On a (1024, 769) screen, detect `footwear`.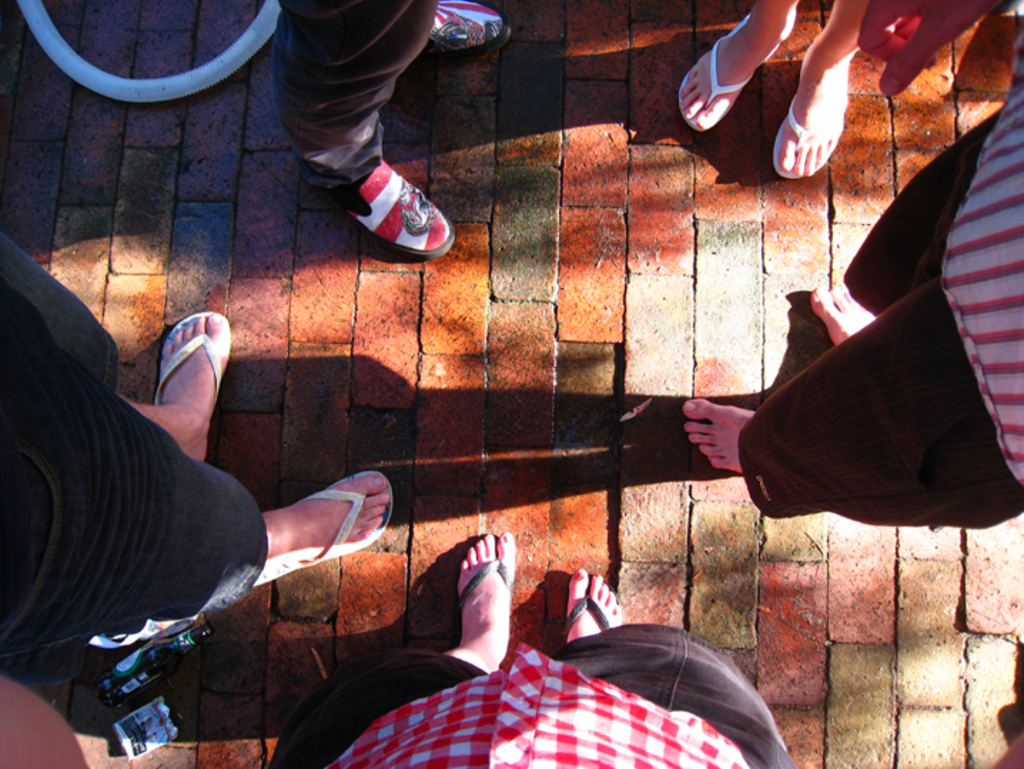
[left=560, top=572, right=623, bottom=643].
